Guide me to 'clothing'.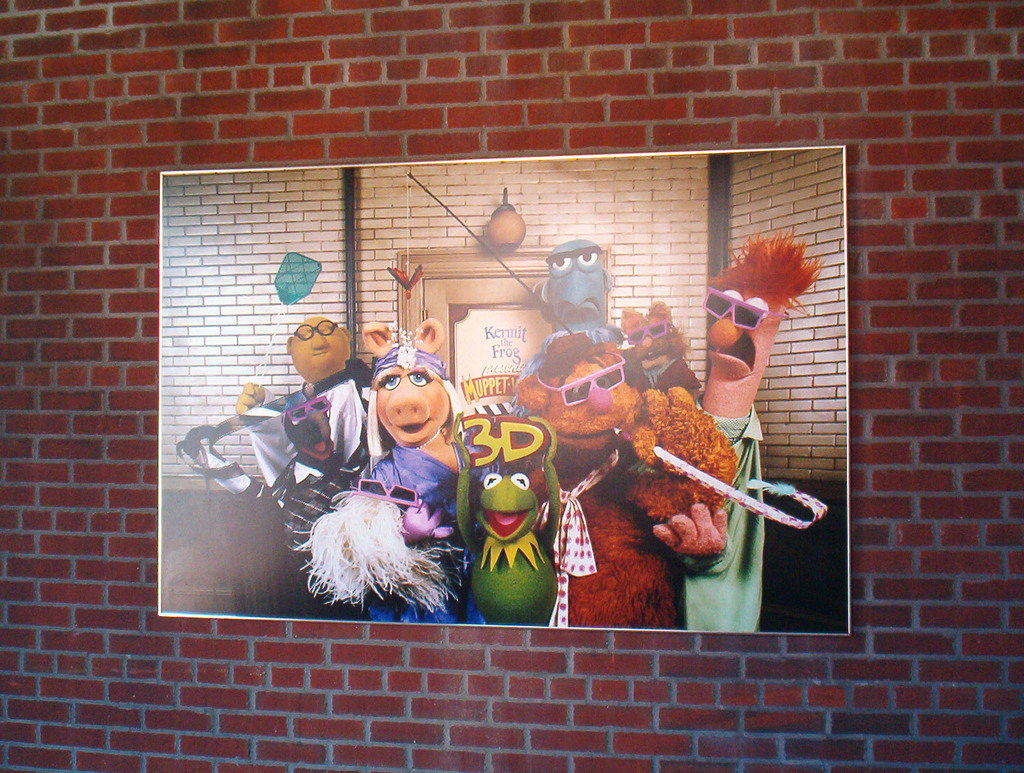
Guidance: Rect(675, 410, 765, 631).
